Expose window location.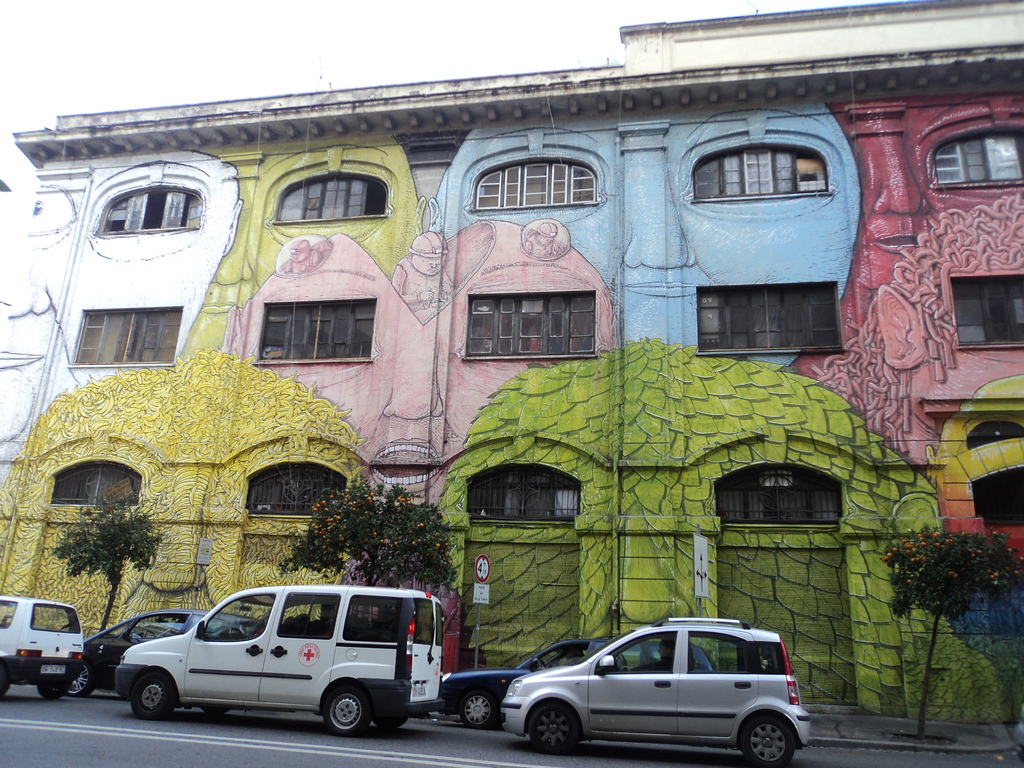
Exposed at {"left": 246, "top": 458, "right": 345, "bottom": 517}.
